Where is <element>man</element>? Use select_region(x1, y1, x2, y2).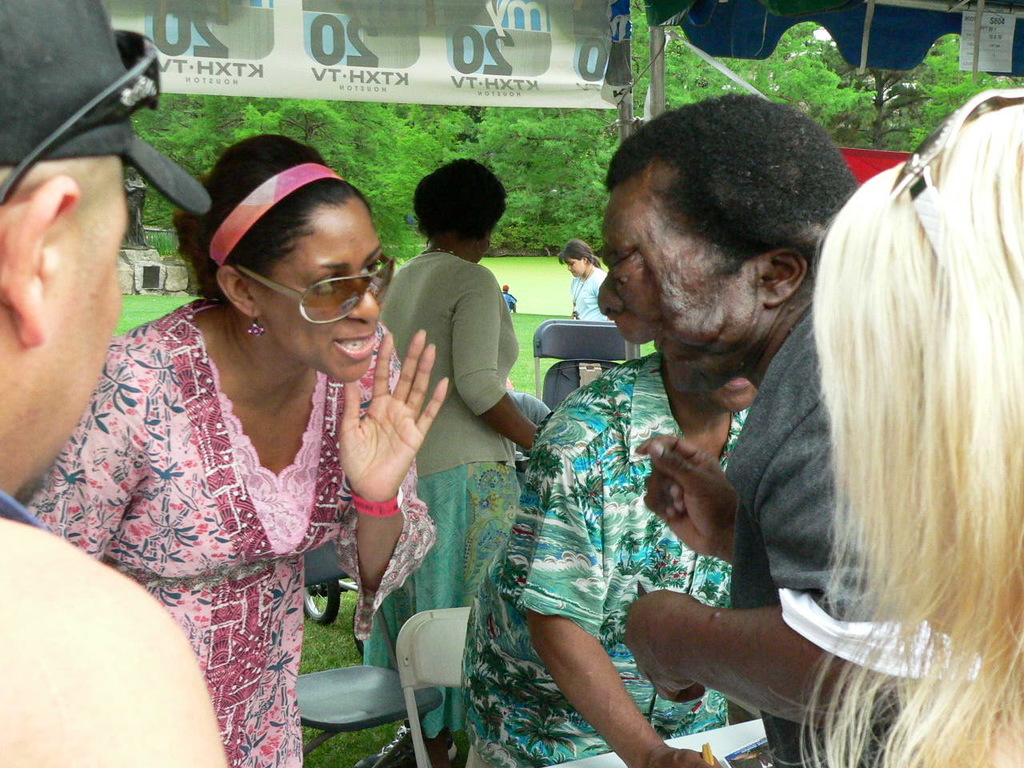
select_region(0, 0, 207, 766).
